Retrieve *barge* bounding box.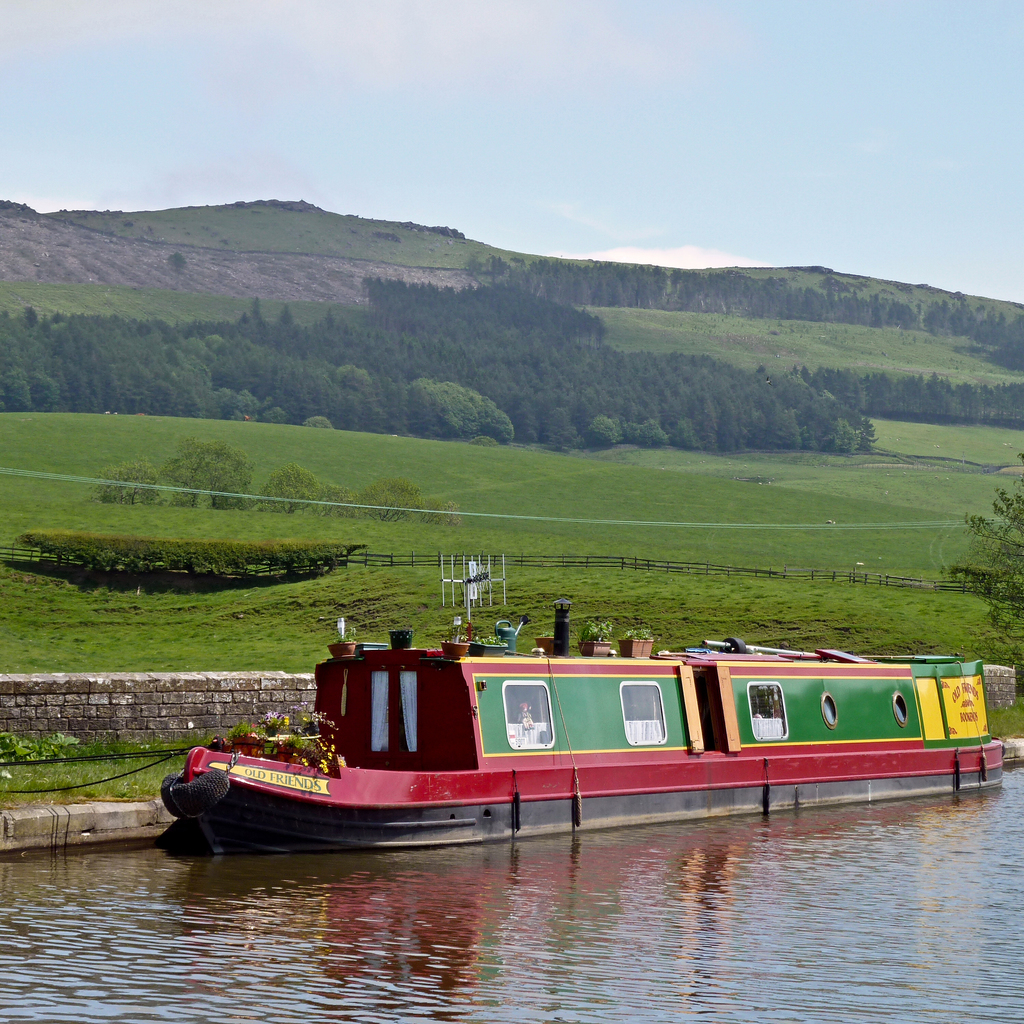
Bounding box: (x1=158, y1=560, x2=1008, y2=851).
